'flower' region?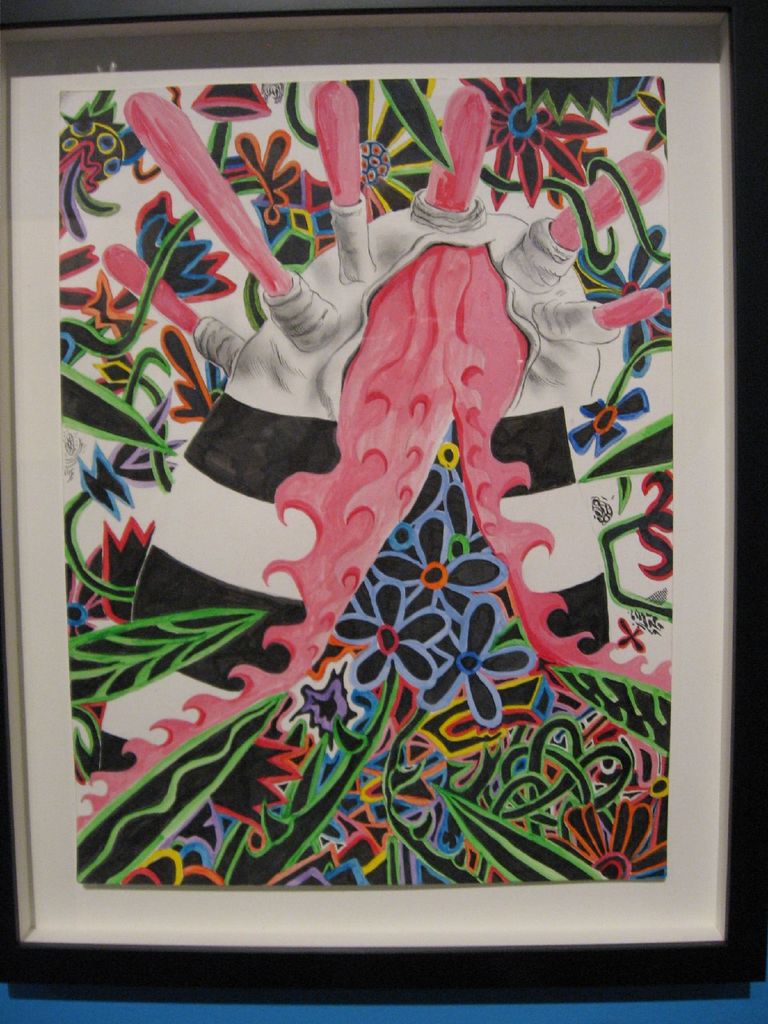
(545, 799, 668, 880)
